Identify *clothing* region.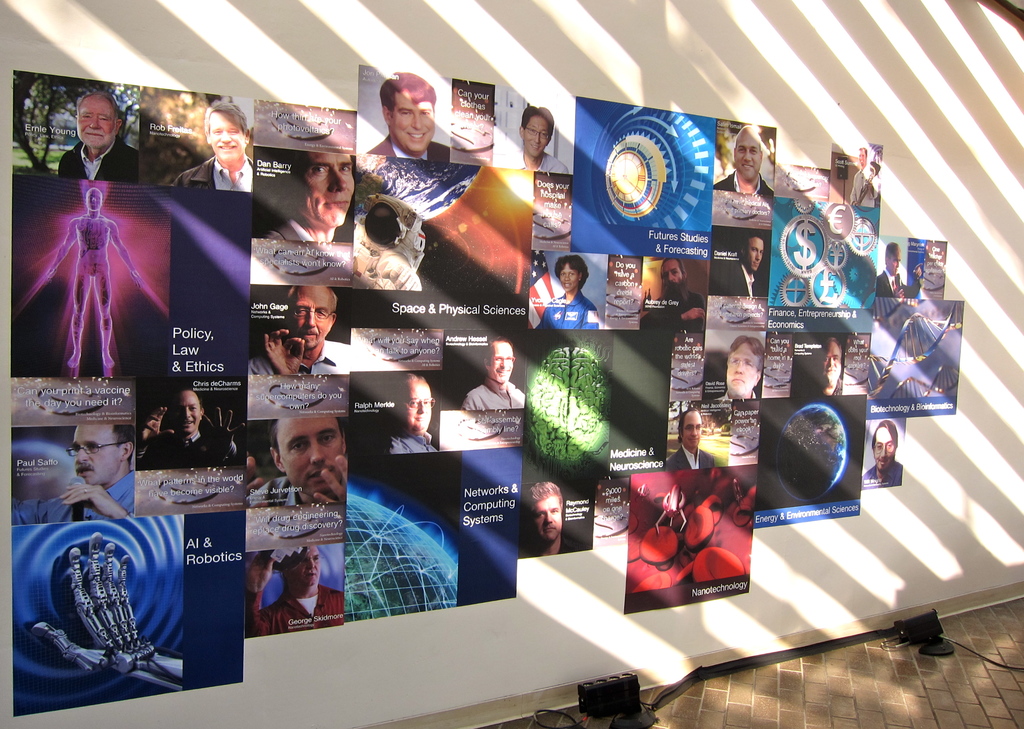
Region: <region>721, 264, 756, 307</region>.
